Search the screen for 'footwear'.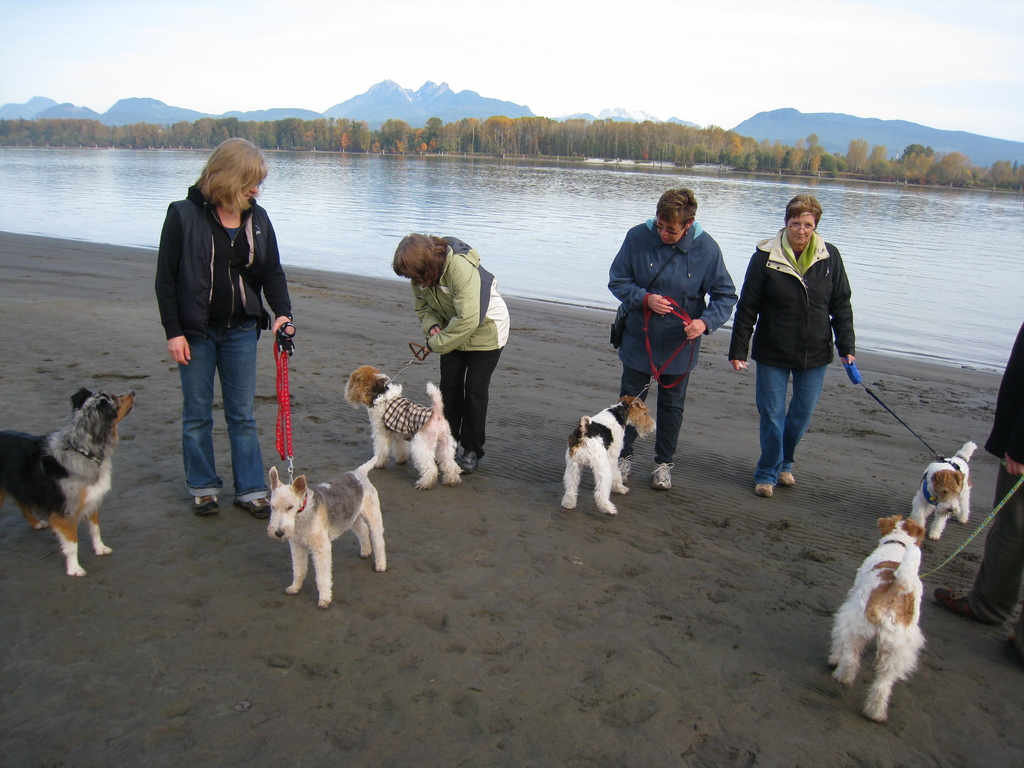
Found at [230, 502, 271, 520].
